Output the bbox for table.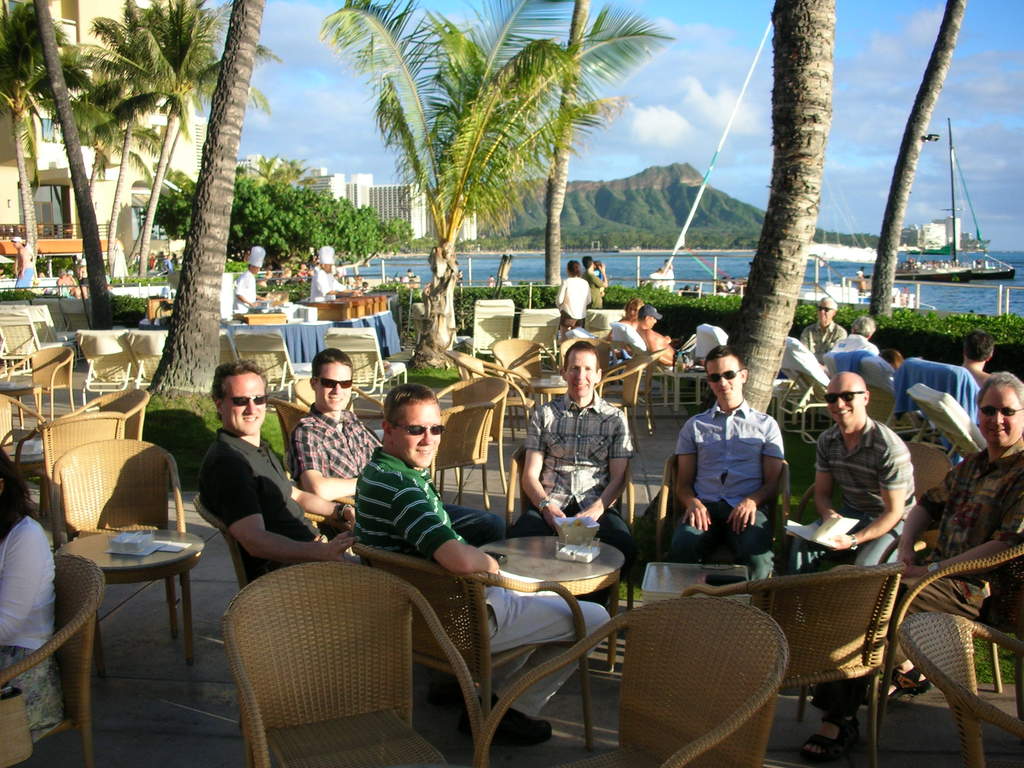
{"x1": 489, "y1": 524, "x2": 626, "y2": 594}.
